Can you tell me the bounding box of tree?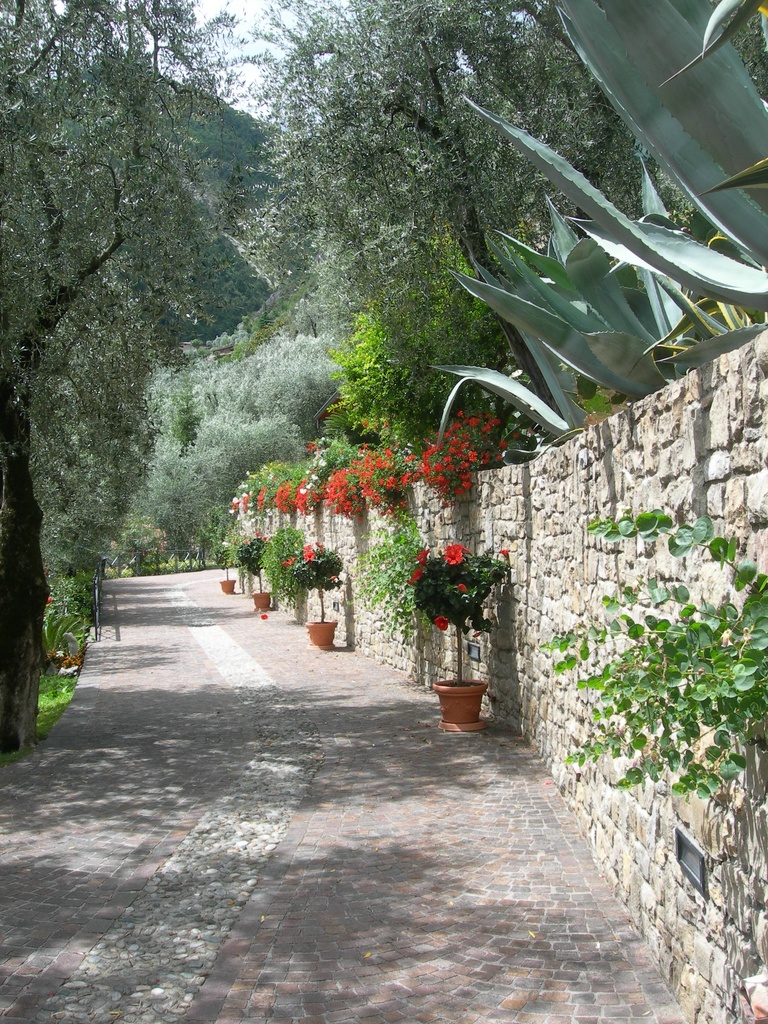
bbox=(21, 42, 251, 629).
